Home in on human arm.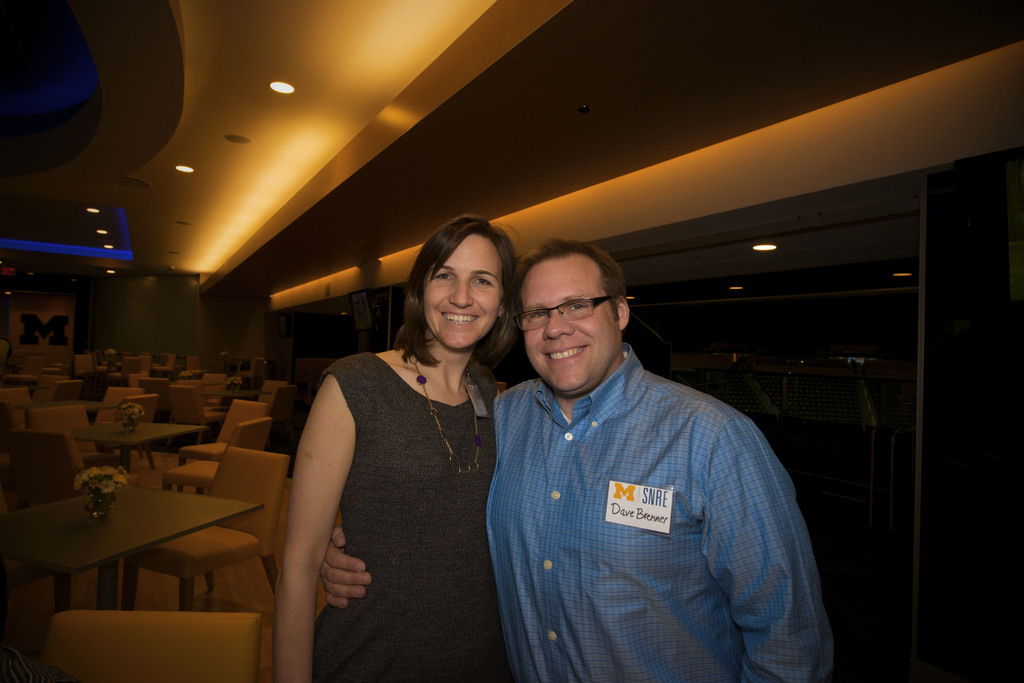
Homed in at {"left": 264, "top": 376, "right": 369, "bottom": 650}.
